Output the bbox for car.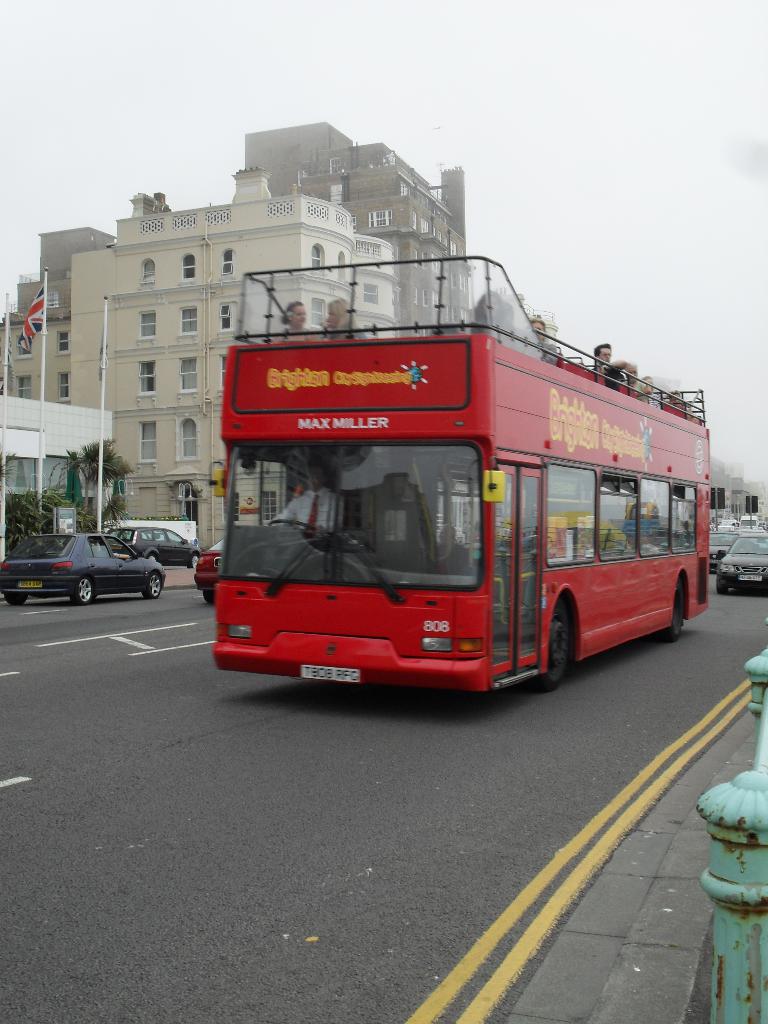
[0, 526, 166, 607].
